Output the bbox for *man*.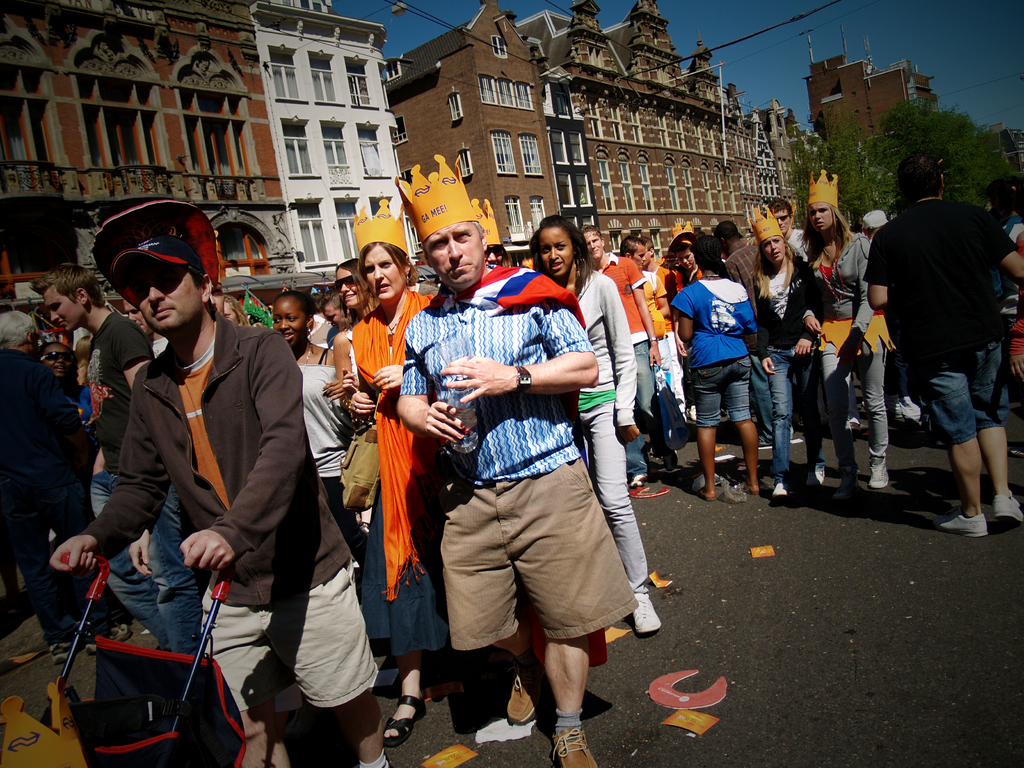
(x1=588, y1=224, x2=672, y2=466).
